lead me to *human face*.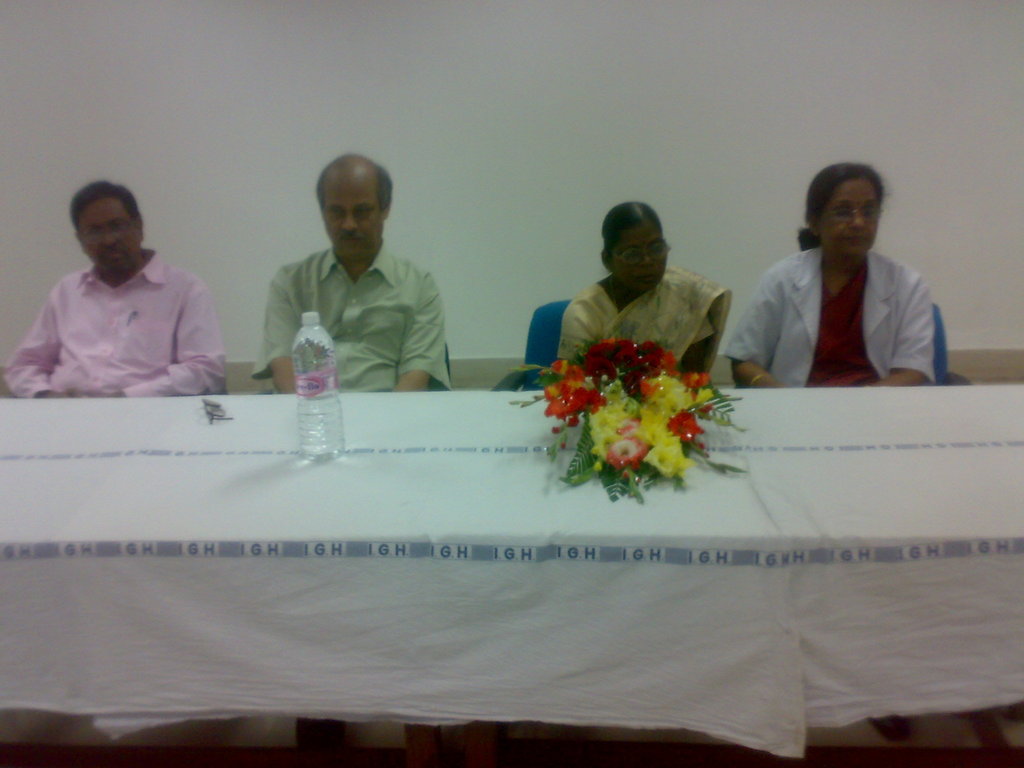
Lead to select_region(819, 182, 878, 254).
